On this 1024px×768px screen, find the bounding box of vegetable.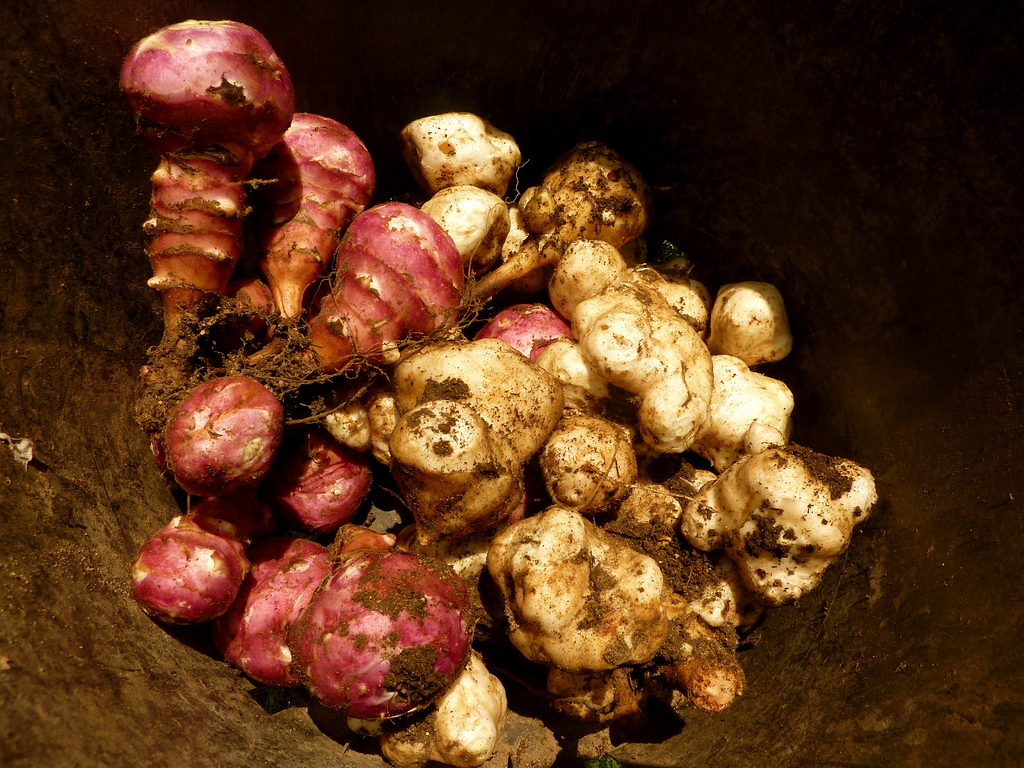
Bounding box: [x1=573, y1=245, x2=728, y2=475].
